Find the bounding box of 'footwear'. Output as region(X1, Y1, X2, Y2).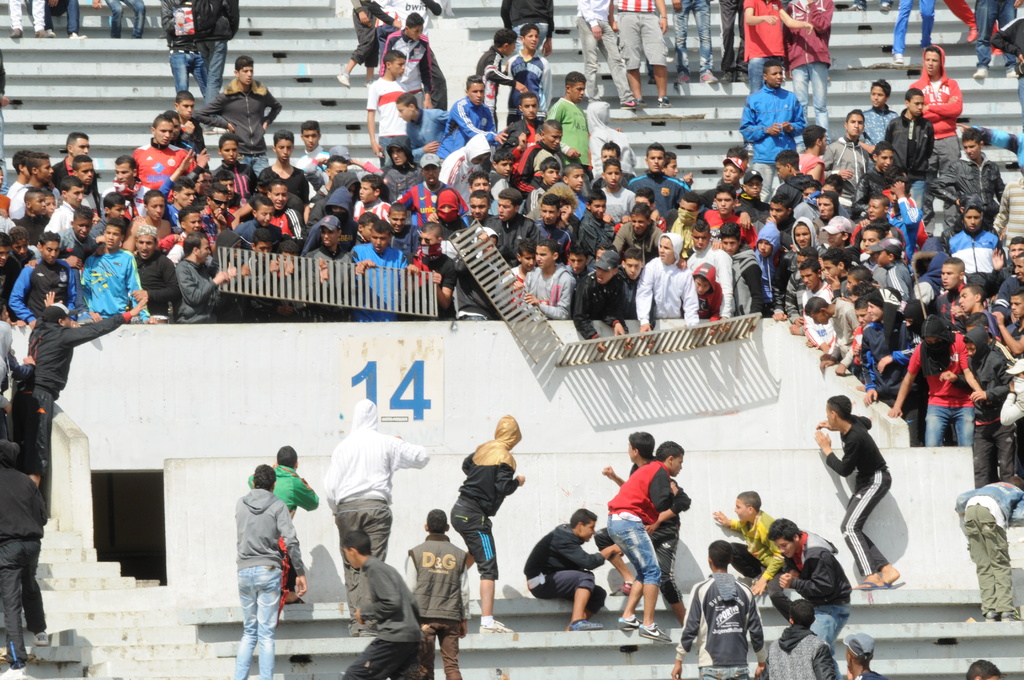
region(34, 632, 50, 644).
